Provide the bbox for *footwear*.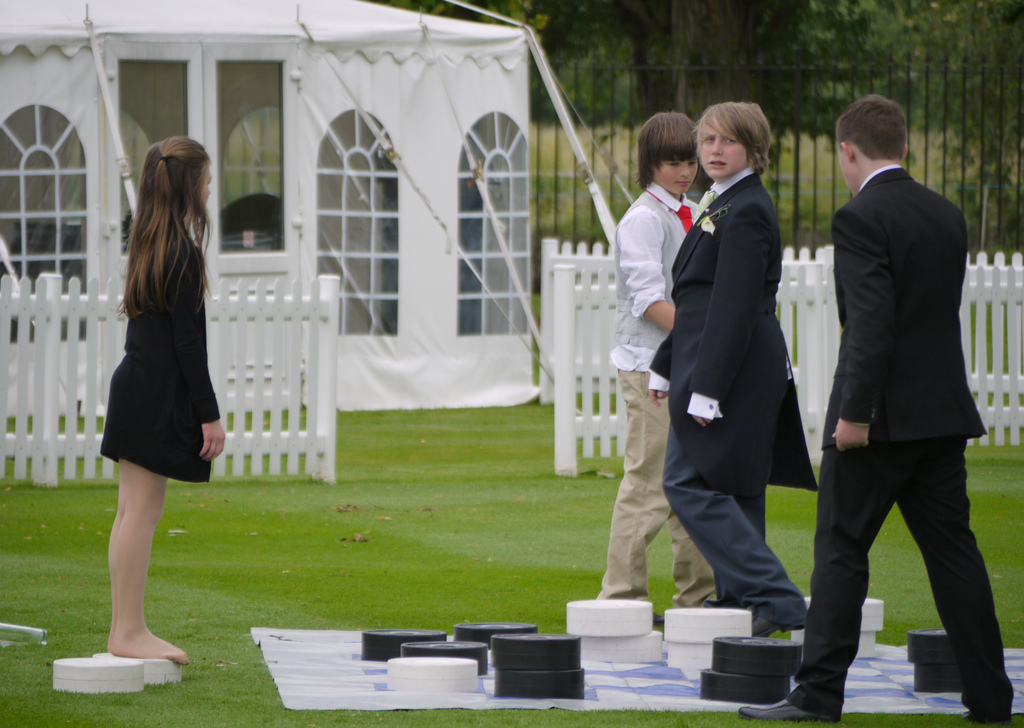
box=[740, 690, 835, 719].
